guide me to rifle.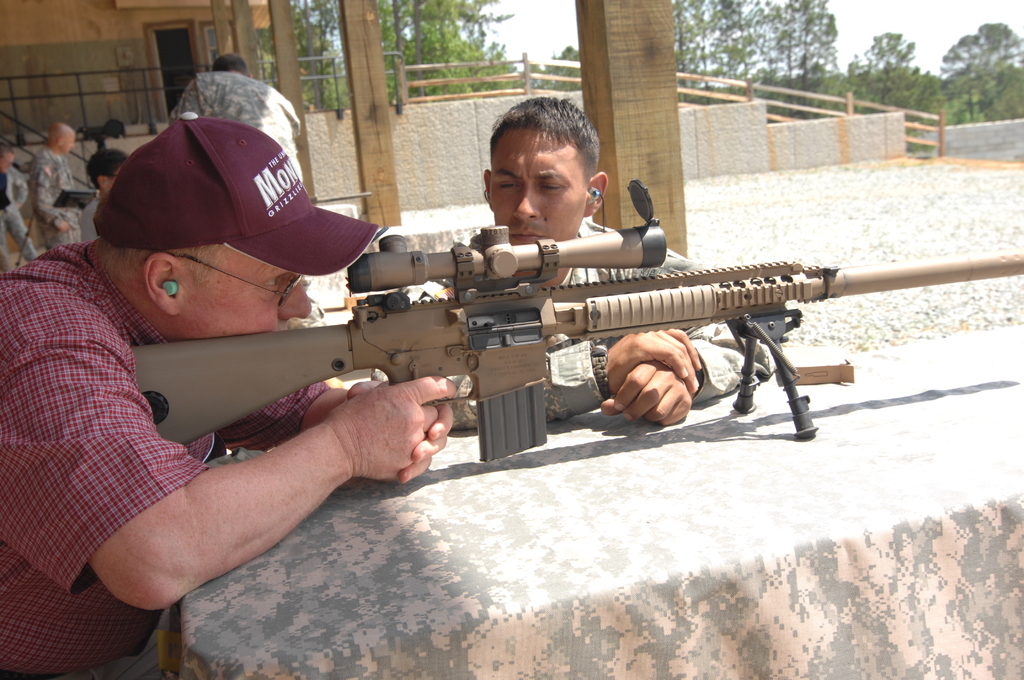
Guidance: BBox(308, 191, 373, 207).
